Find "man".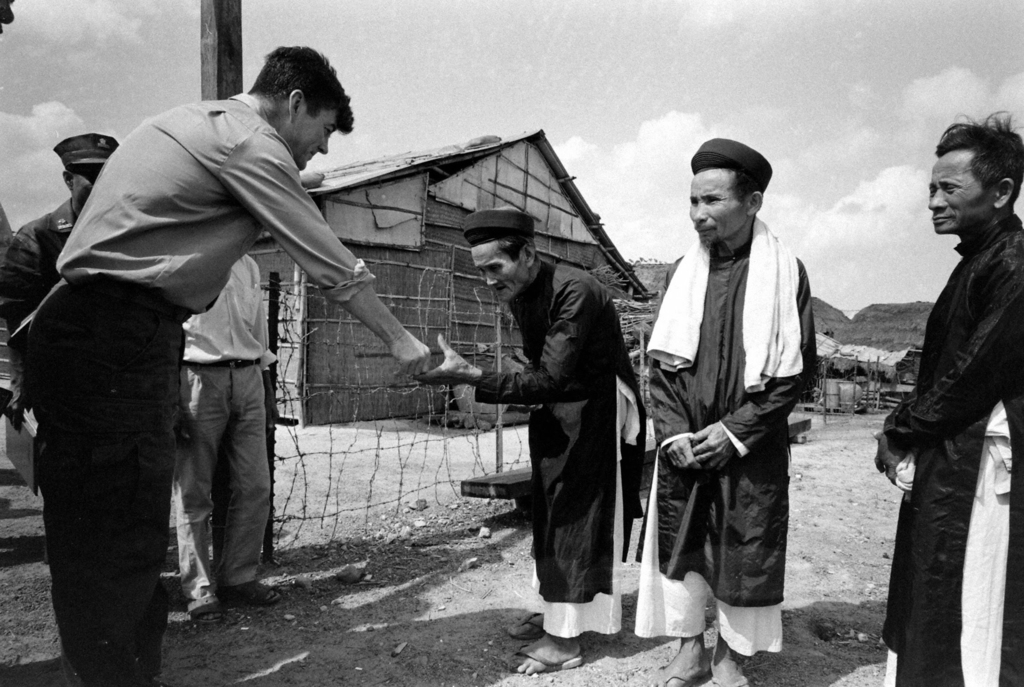
<region>642, 147, 833, 674</region>.
